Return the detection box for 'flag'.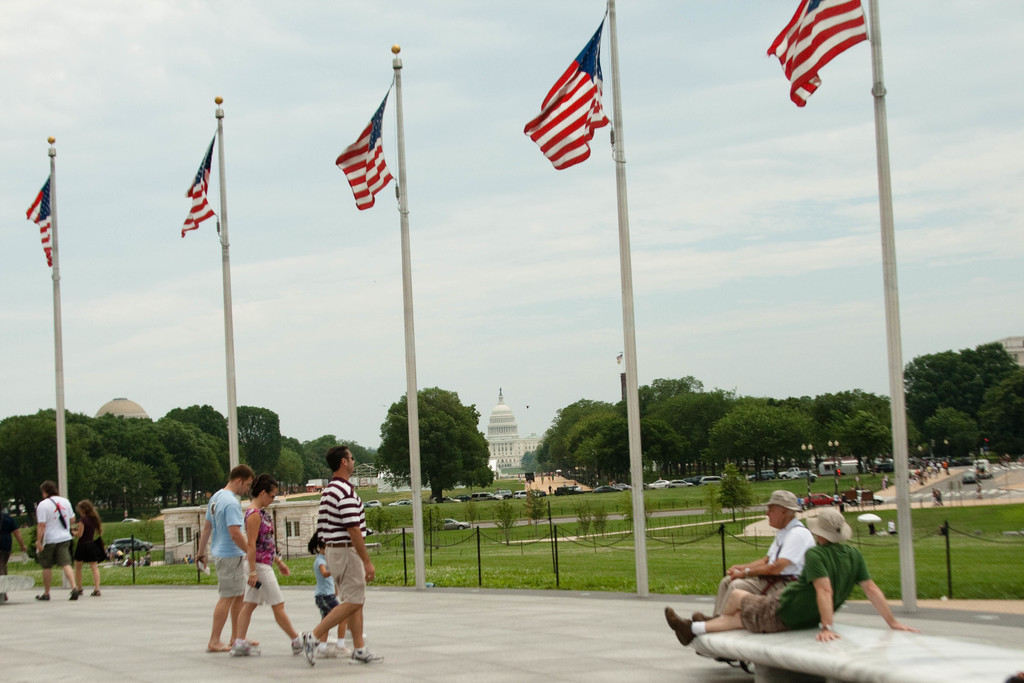
<box>175,121,221,242</box>.
